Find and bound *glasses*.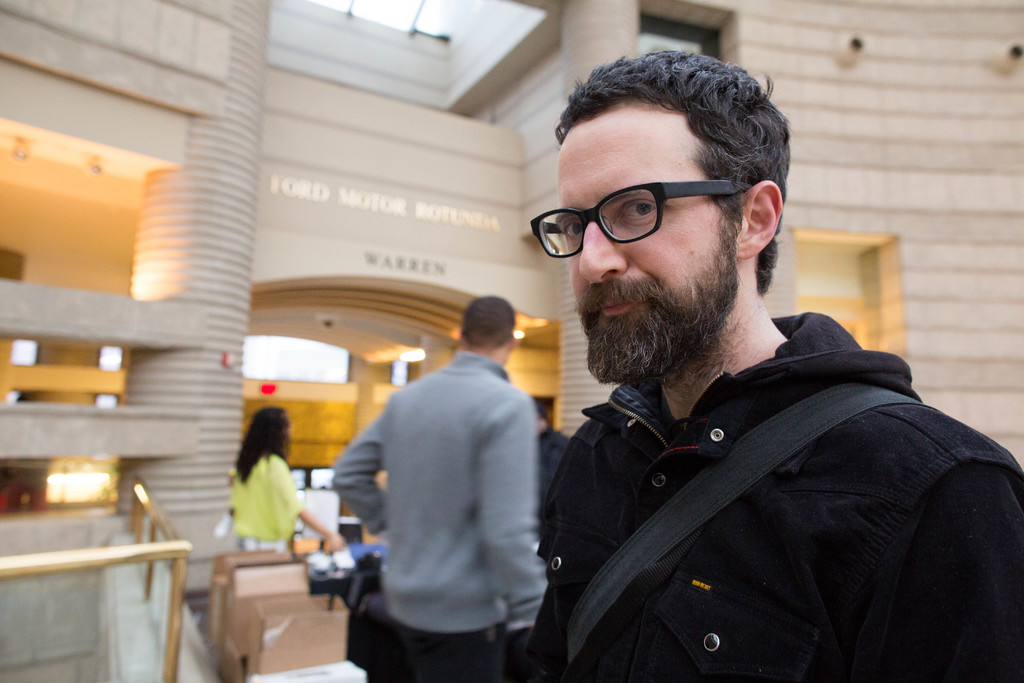
Bound: rect(522, 173, 753, 278).
